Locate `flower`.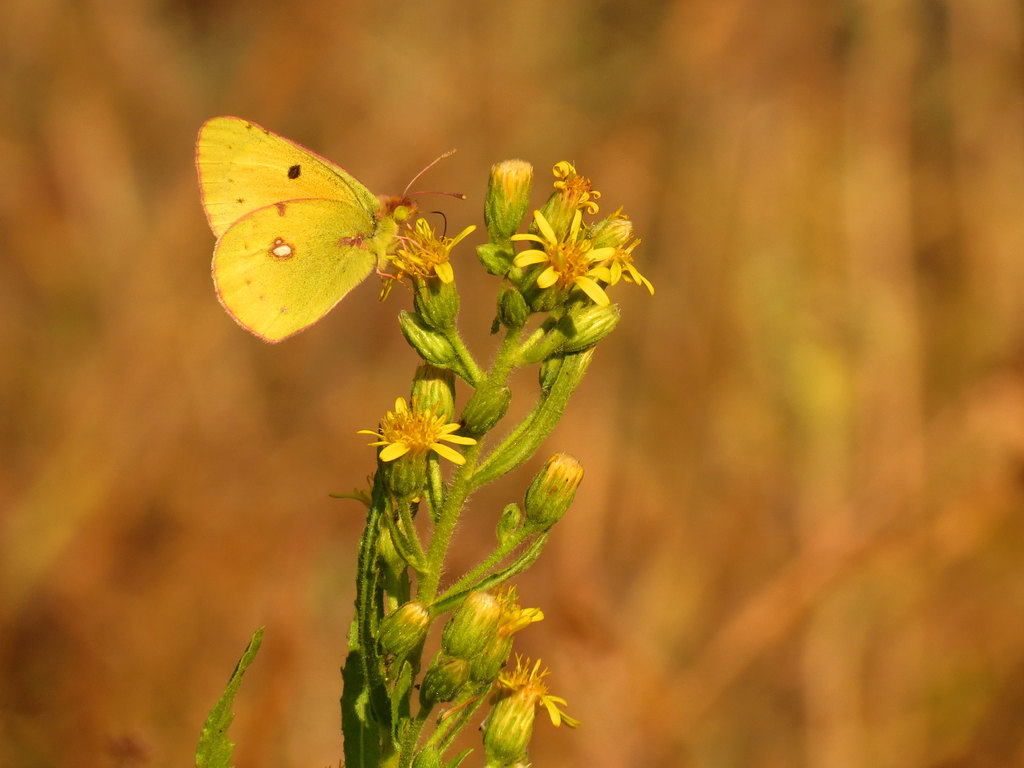
Bounding box: (x1=394, y1=313, x2=461, y2=373).
